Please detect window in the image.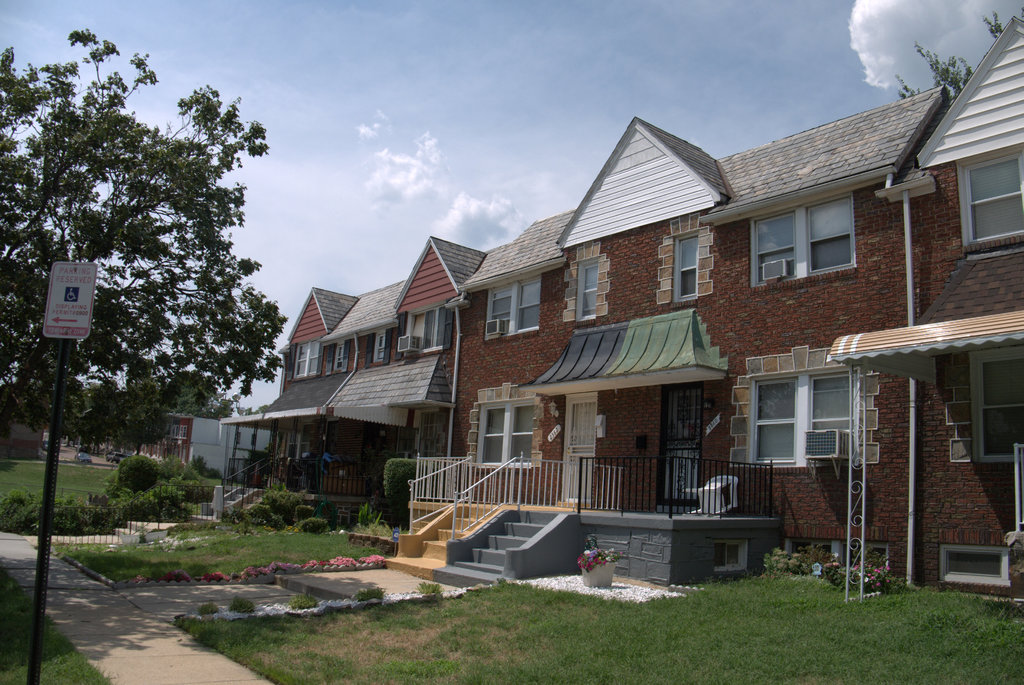
954:143:1023:258.
